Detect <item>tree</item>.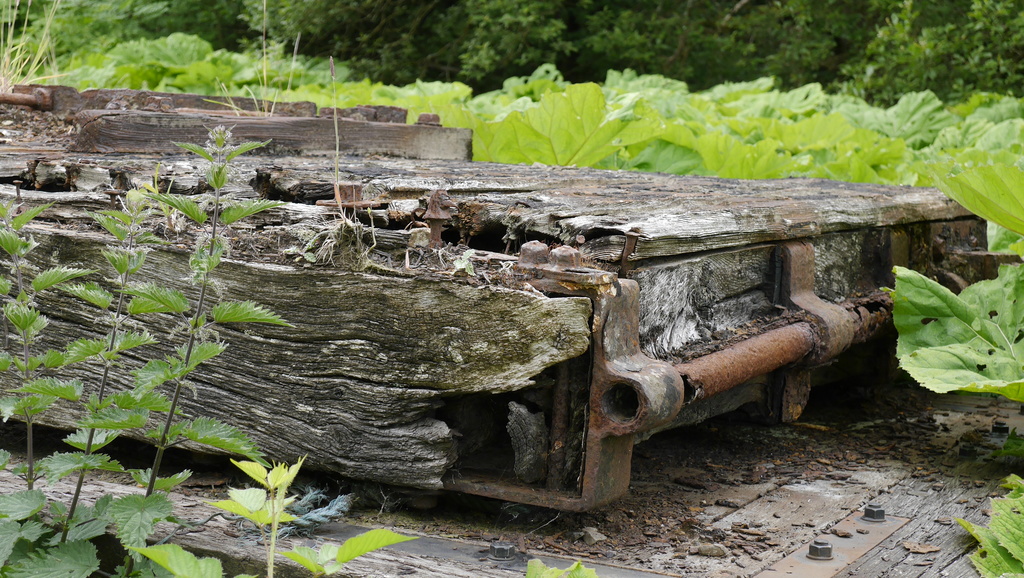
Detected at {"left": 0, "top": 0, "right": 1023, "bottom": 577}.
